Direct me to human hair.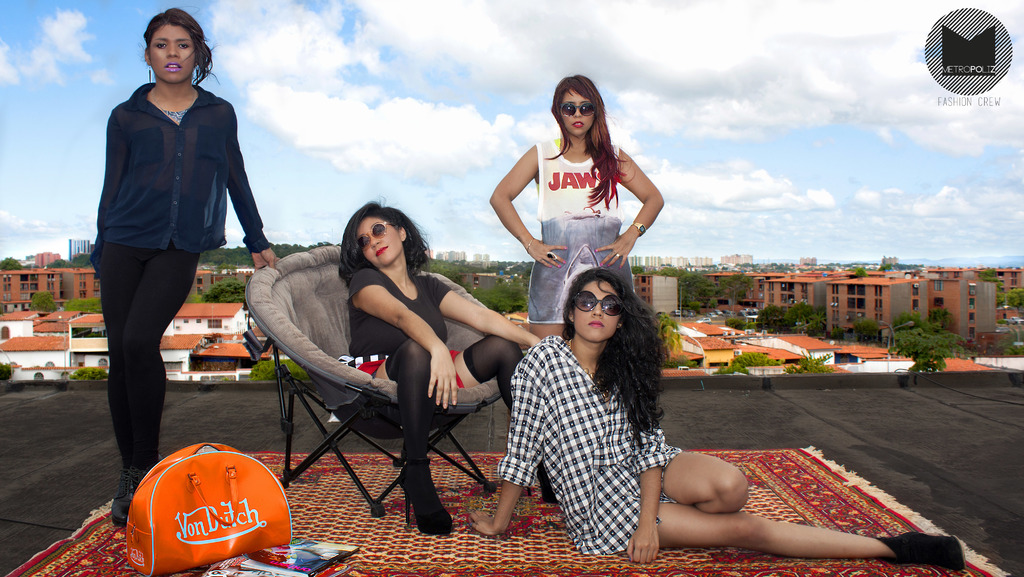
Direction: box=[337, 196, 437, 288].
